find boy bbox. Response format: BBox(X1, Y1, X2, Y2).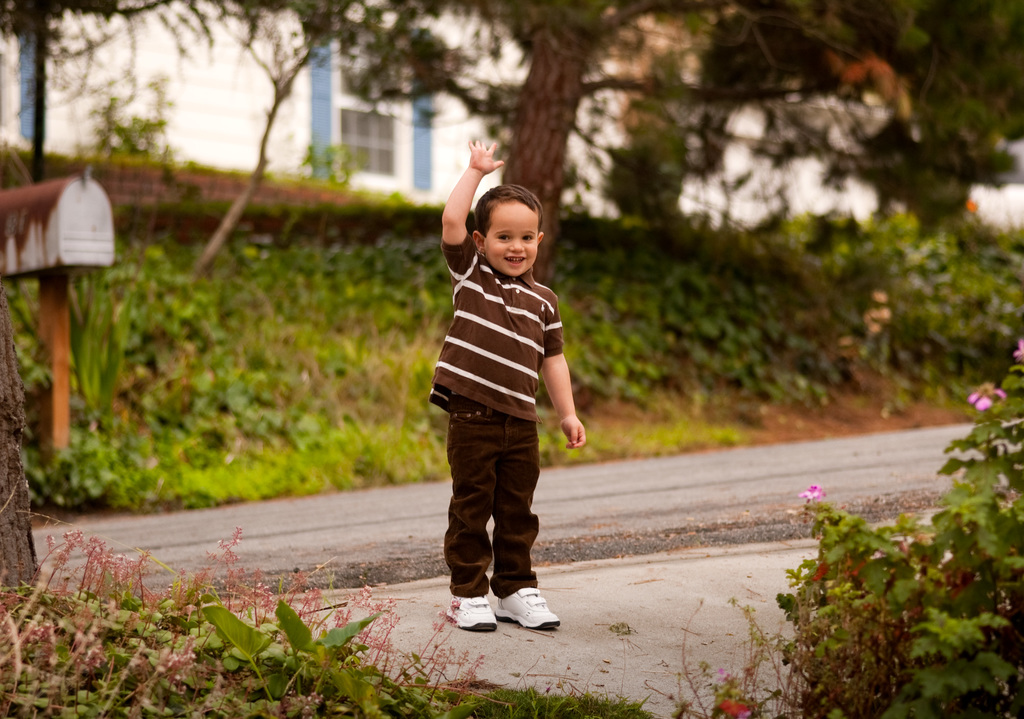
BBox(414, 133, 592, 635).
